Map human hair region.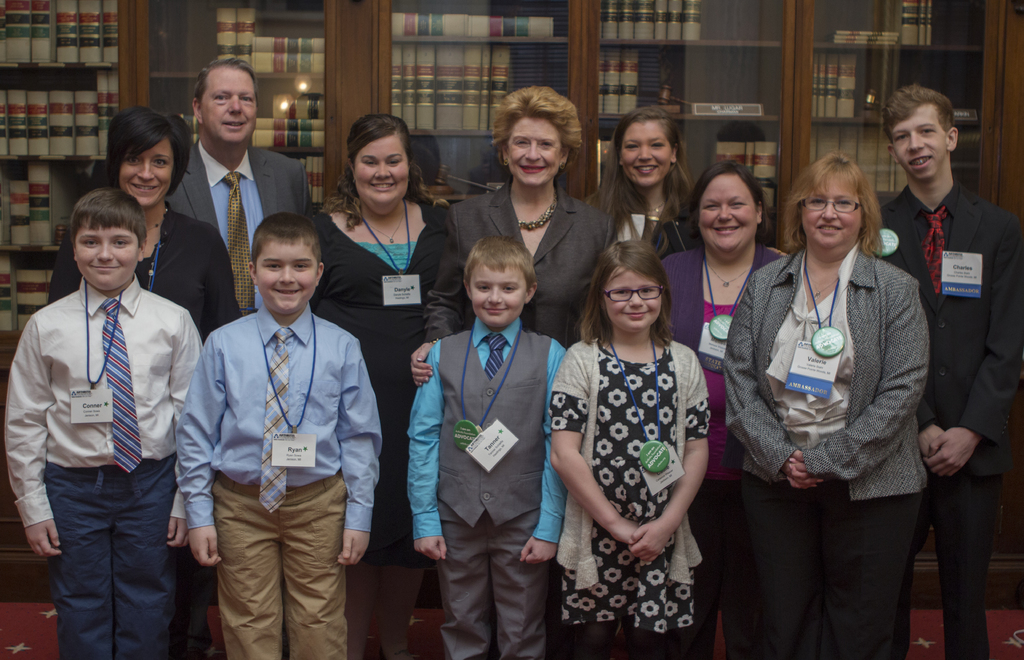
Mapped to BBox(70, 186, 147, 254).
